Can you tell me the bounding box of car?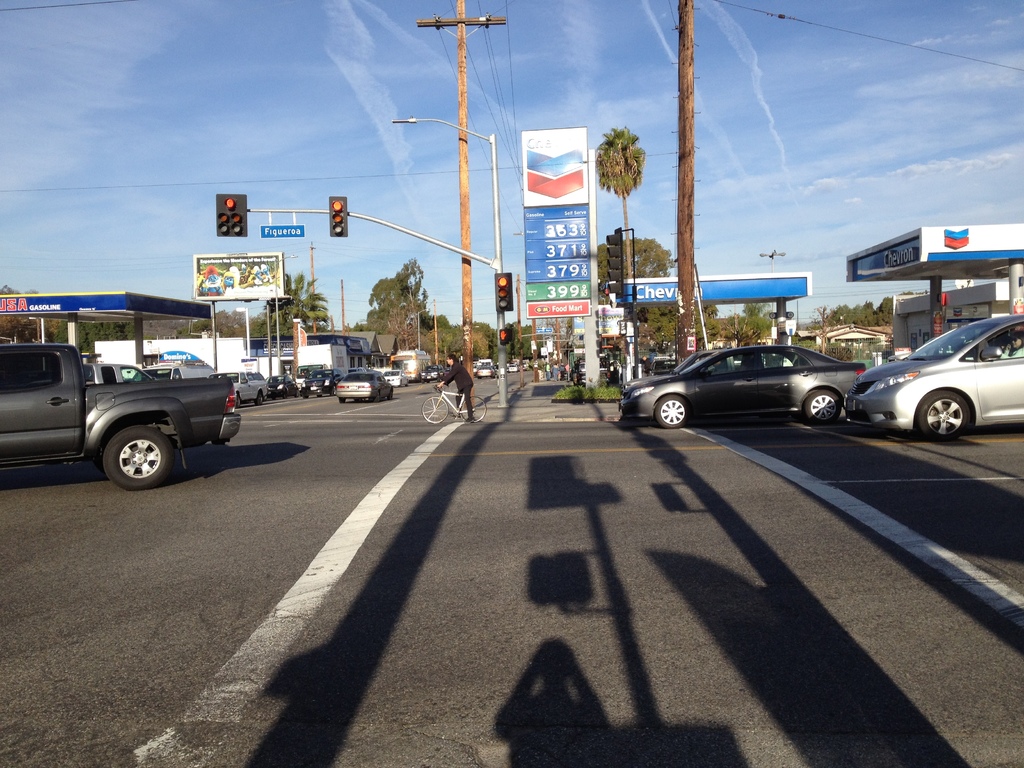
bbox(332, 368, 389, 401).
